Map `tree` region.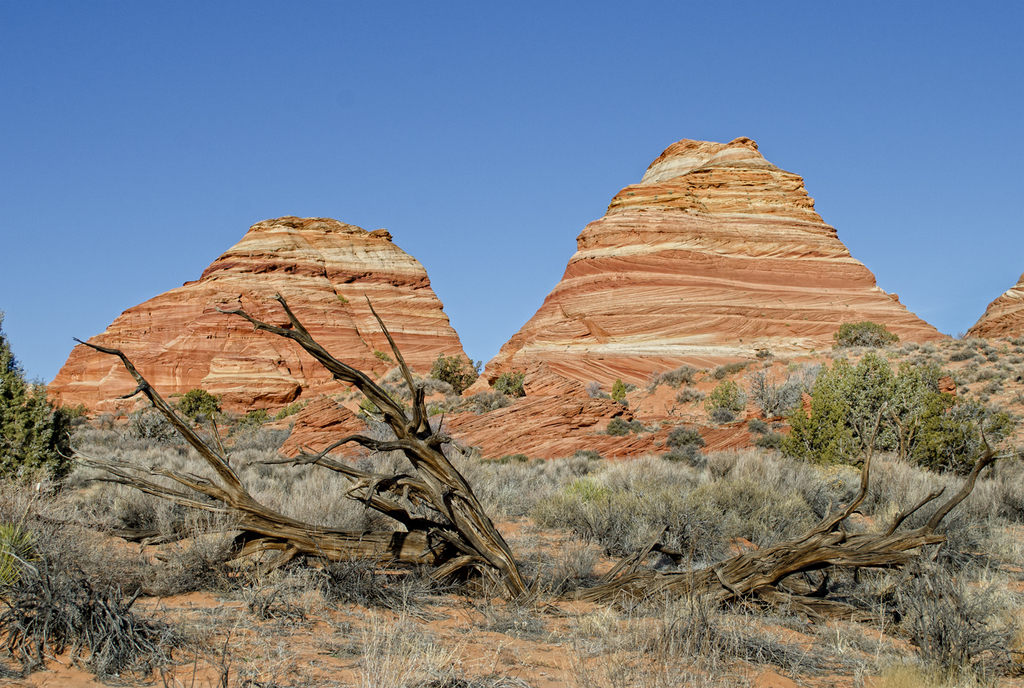
Mapped to <bbox>787, 329, 949, 484</bbox>.
